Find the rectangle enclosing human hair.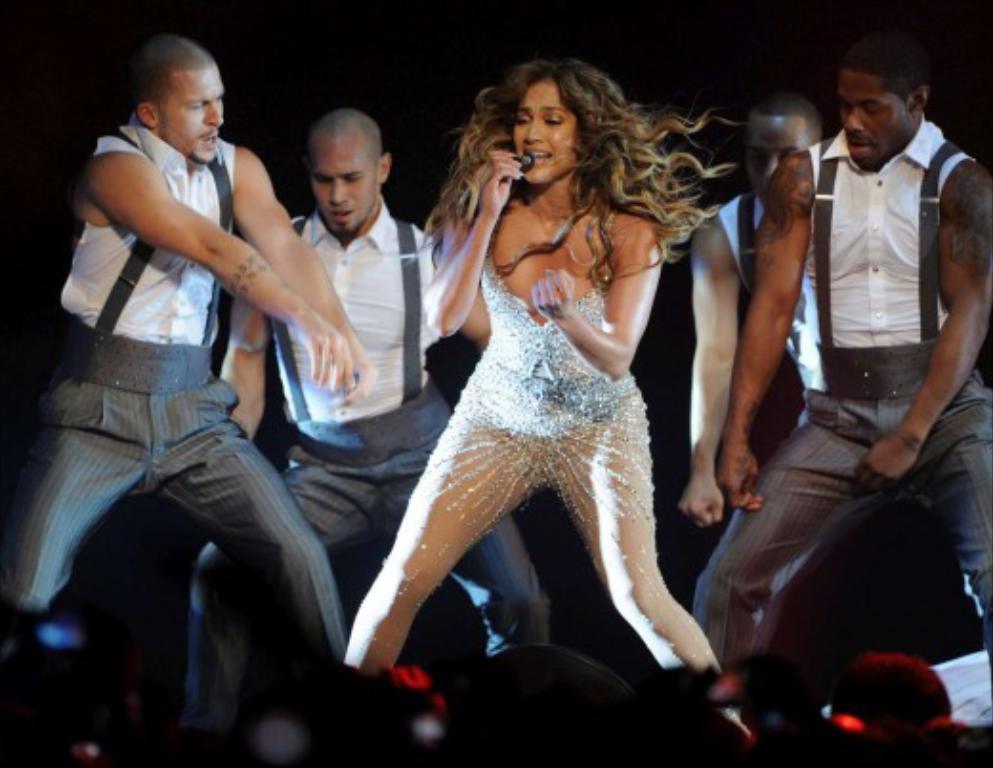
box(833, 29, 934, 122).
